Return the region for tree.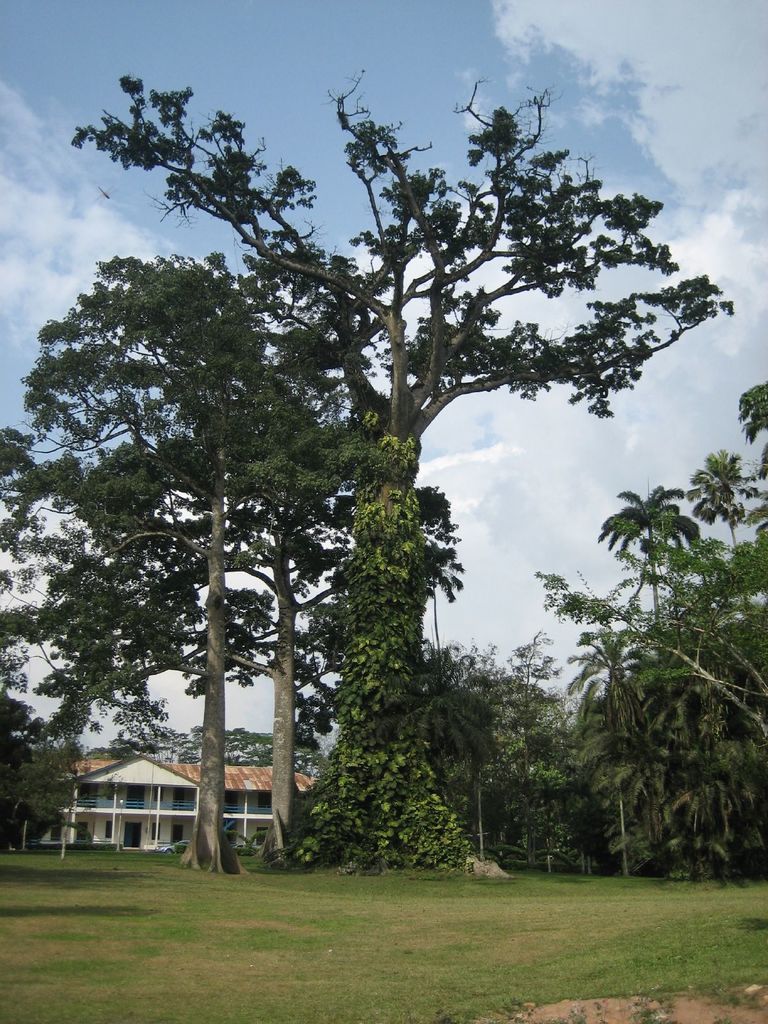
<bbox>70, 58, 738, 869</bbox>.
